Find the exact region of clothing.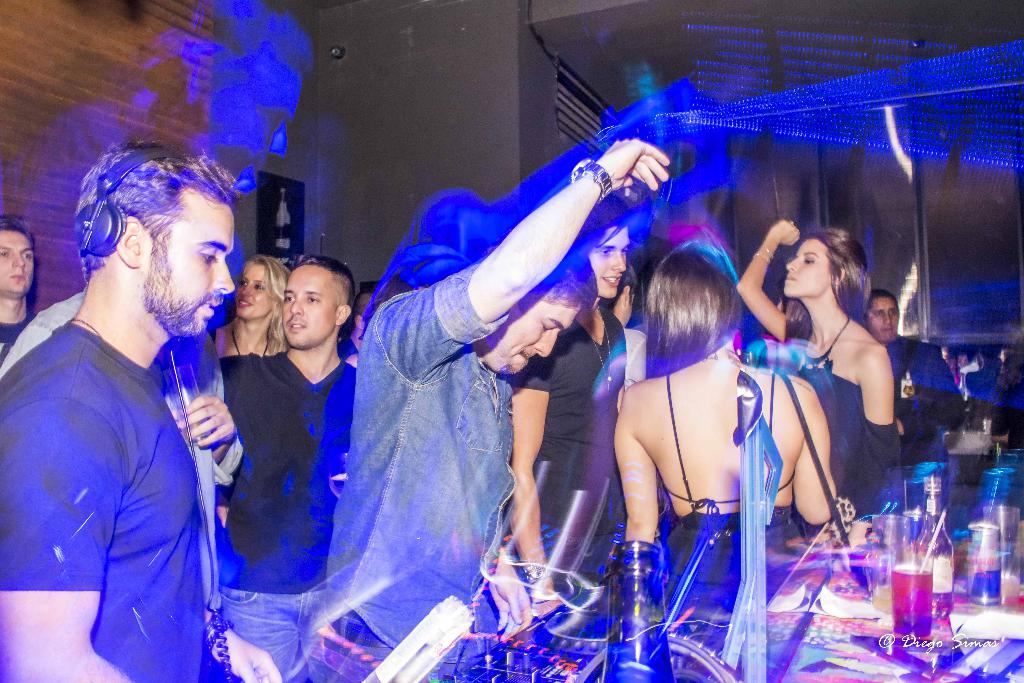
Exact region: detection(205, 340, 356, 580).
